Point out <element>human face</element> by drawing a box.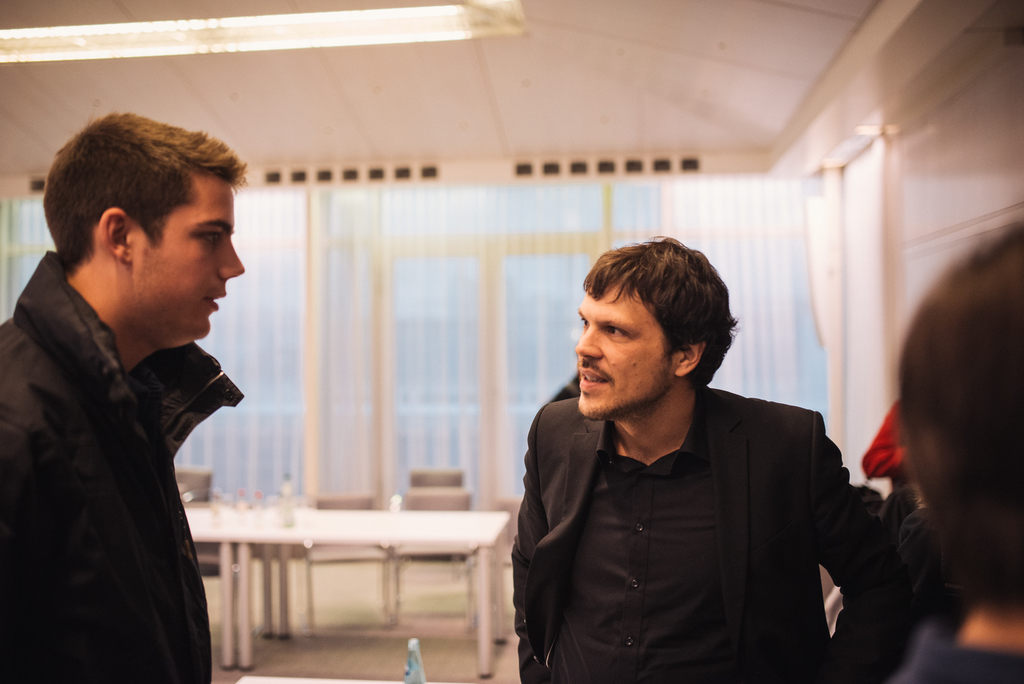
select_region(133, 190, 245, 338).
